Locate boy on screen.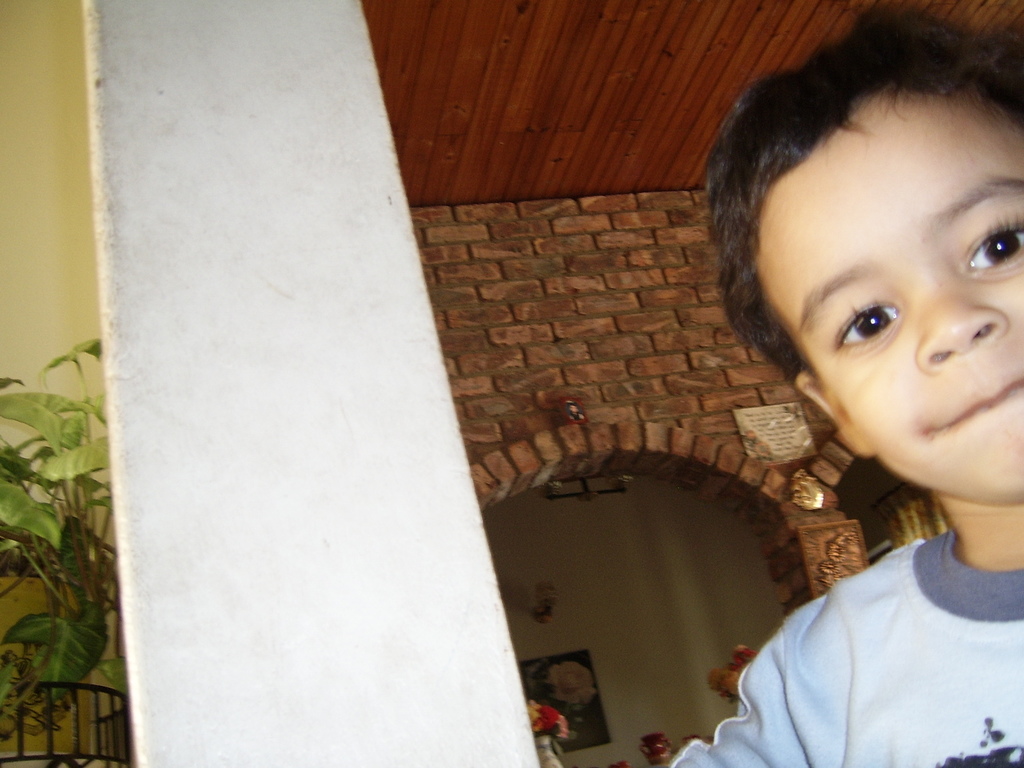
On screen at 702 21 1023 749.
